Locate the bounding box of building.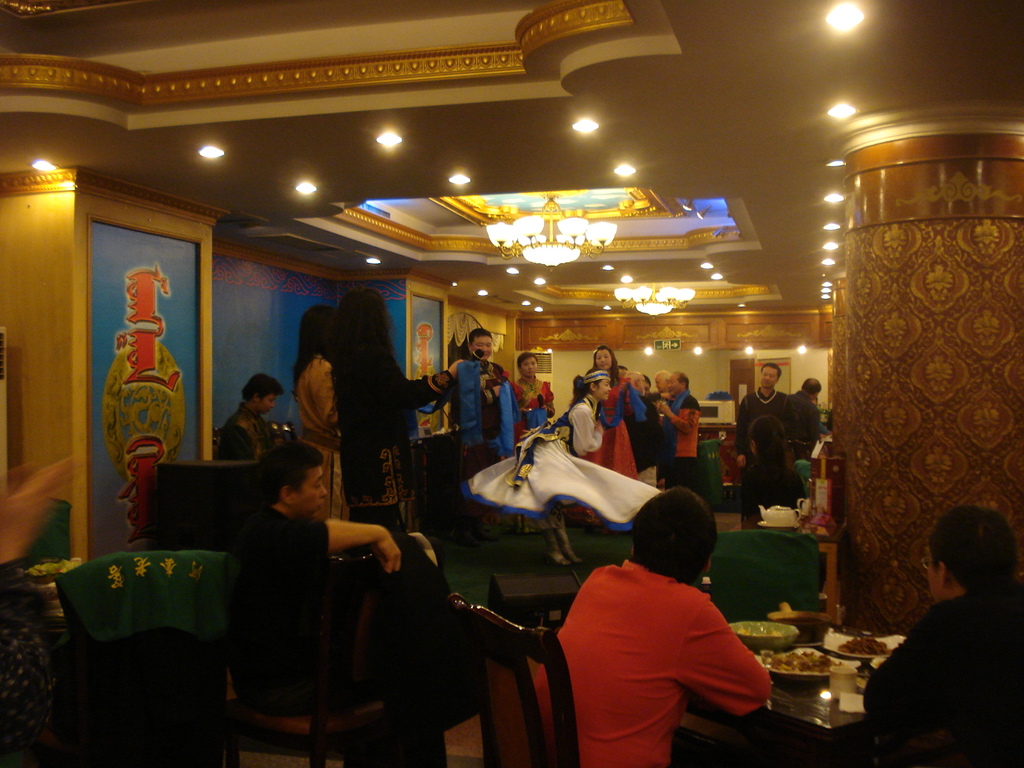
Bounding box: box(0, 0, 1023, 767).
